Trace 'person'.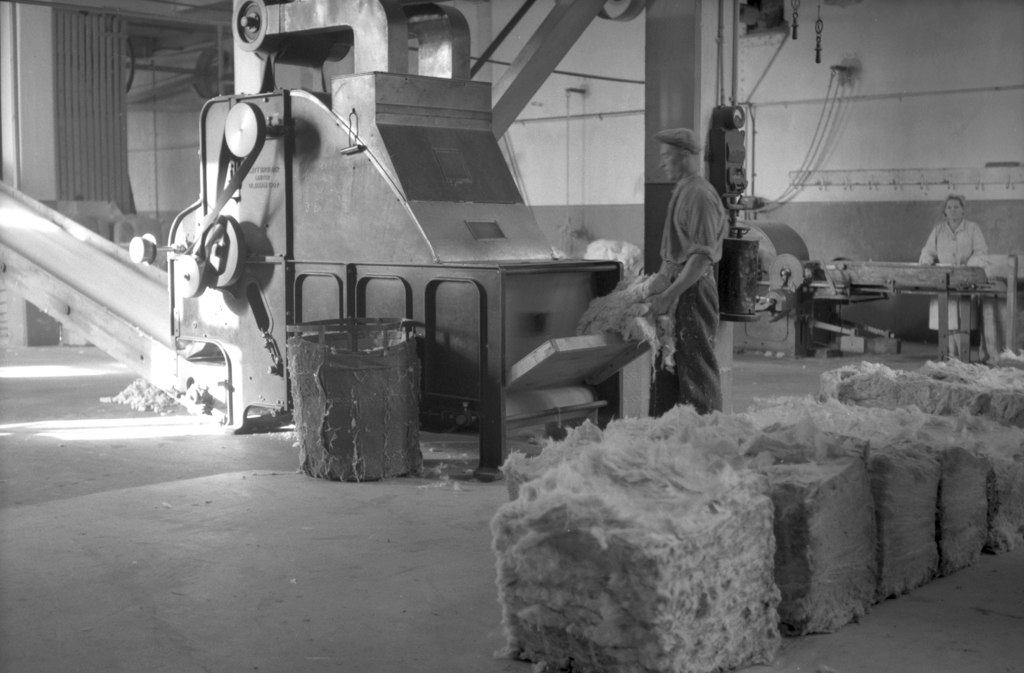
Traced to (x1=913, y1=192, x2=993, y2=359).
